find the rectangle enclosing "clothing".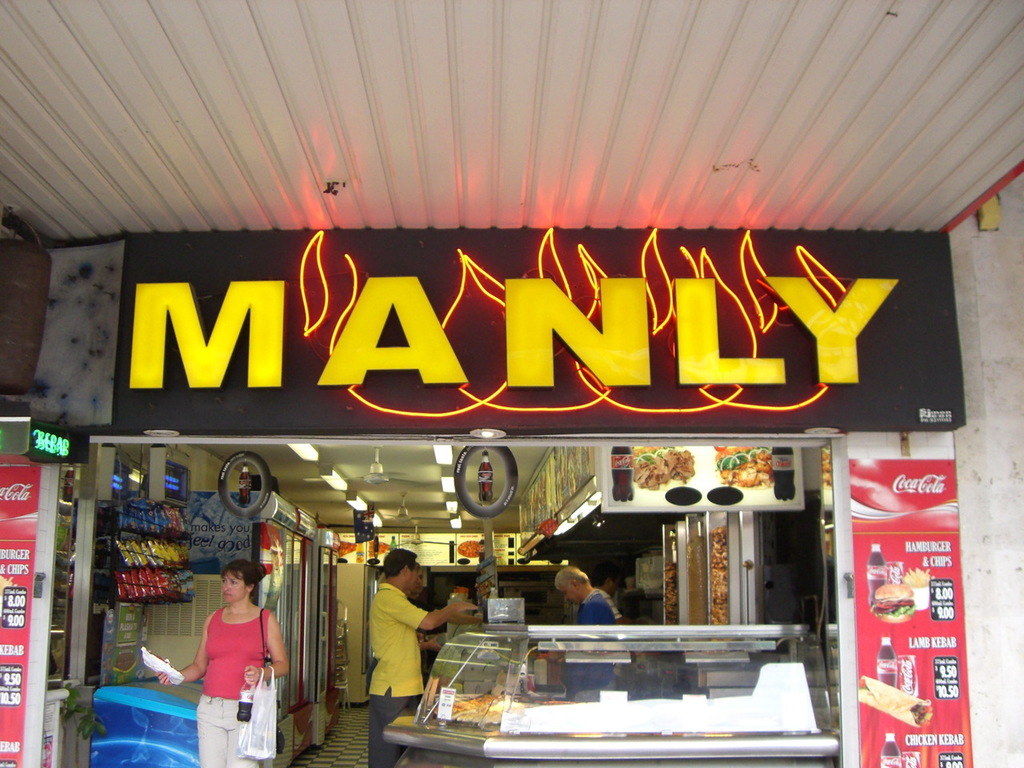
left=598, top=585, right=622, bottom=682.
